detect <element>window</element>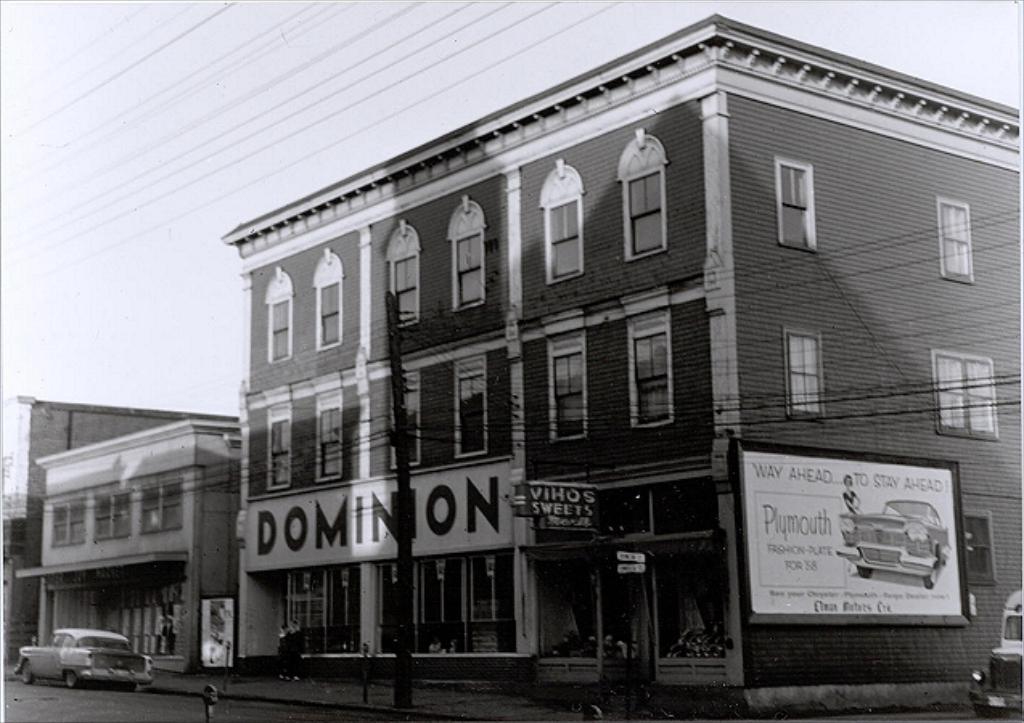
[614, 317, 675, 424]
